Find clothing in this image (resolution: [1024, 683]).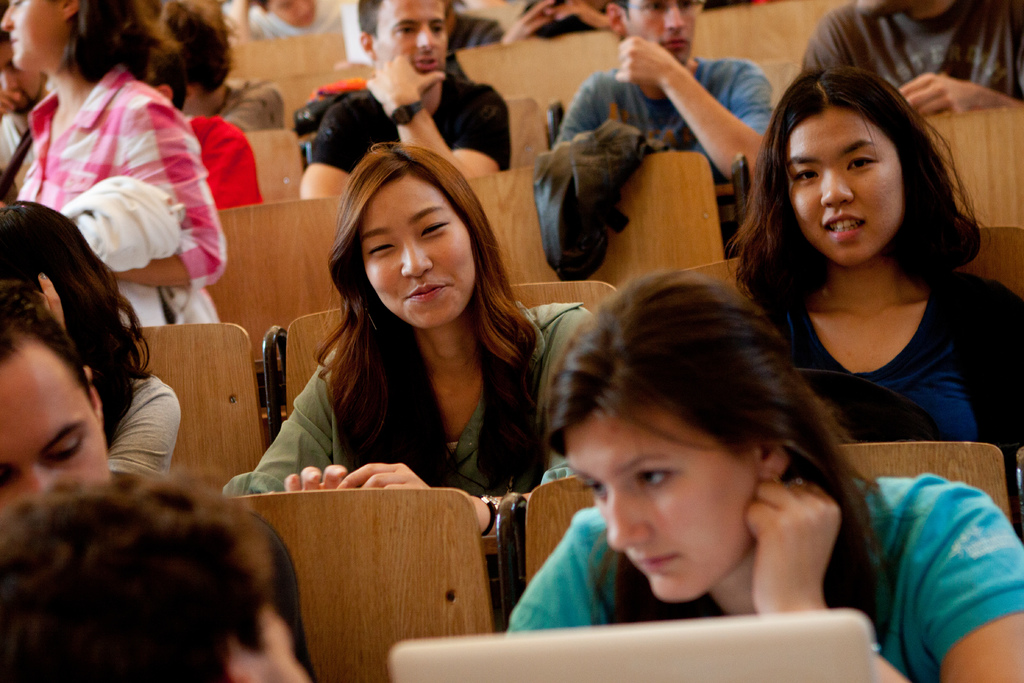
225, 289, 602, 523.
